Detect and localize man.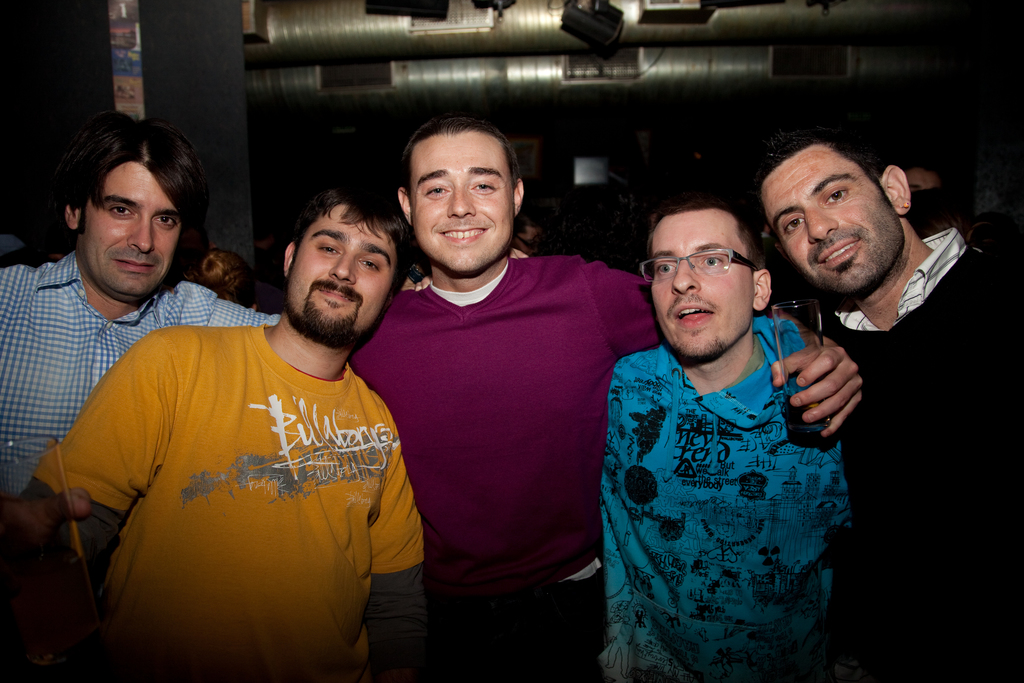
Localized at box(0, 123, 528, 588).
